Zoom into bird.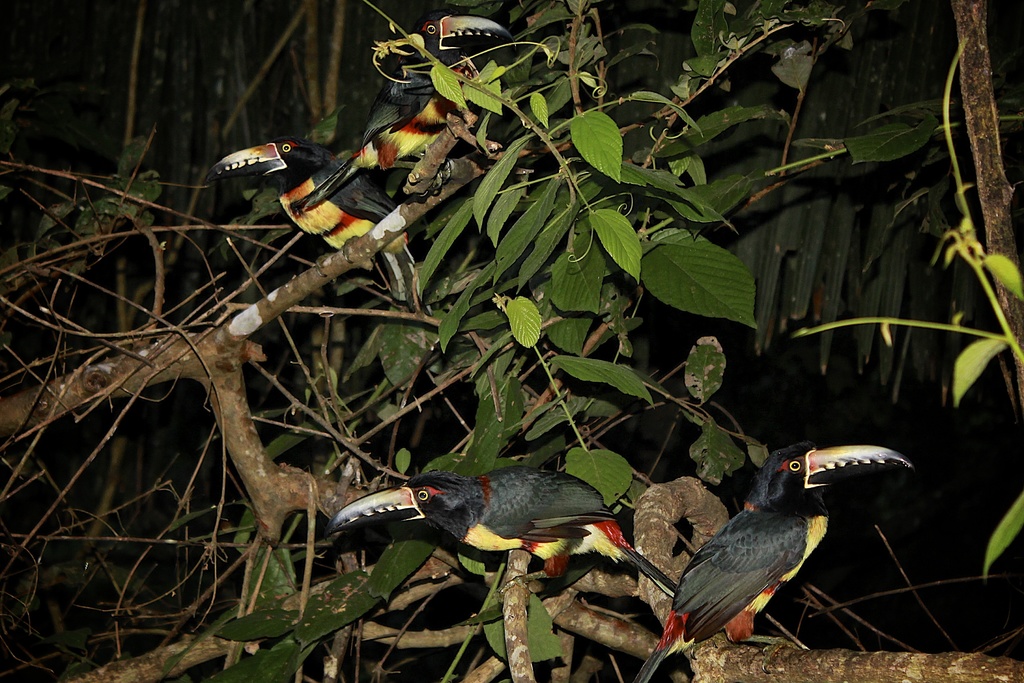
Zoom target: bbox=(643, 455, 902, 649).
